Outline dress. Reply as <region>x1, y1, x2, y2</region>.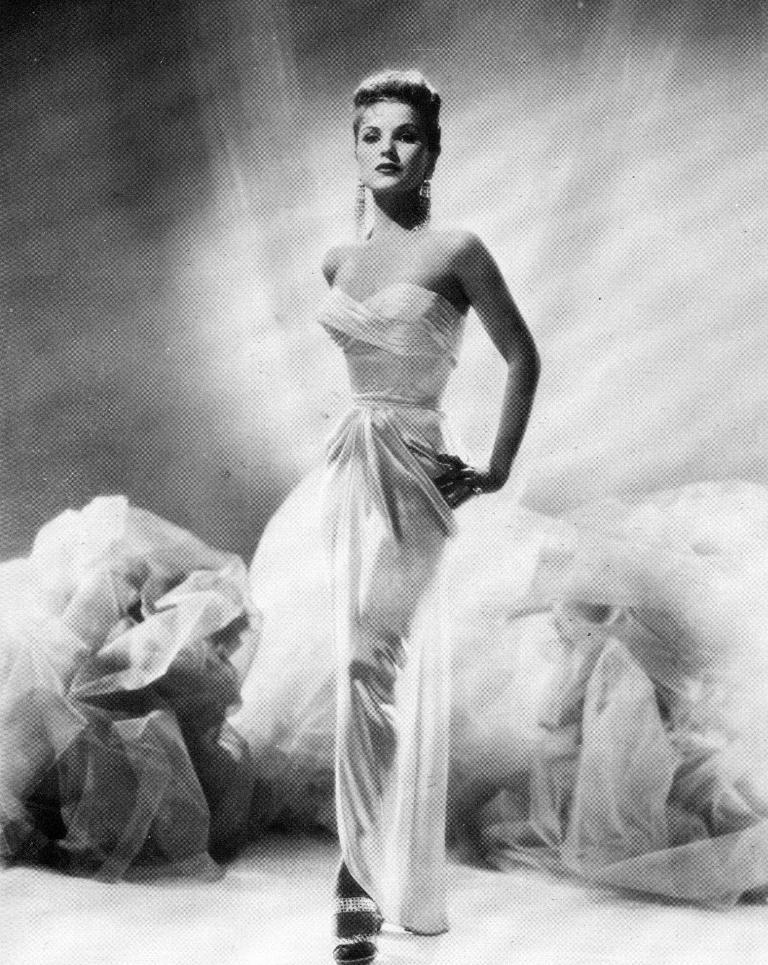
<region>0, 288, 767, 931</region>.
